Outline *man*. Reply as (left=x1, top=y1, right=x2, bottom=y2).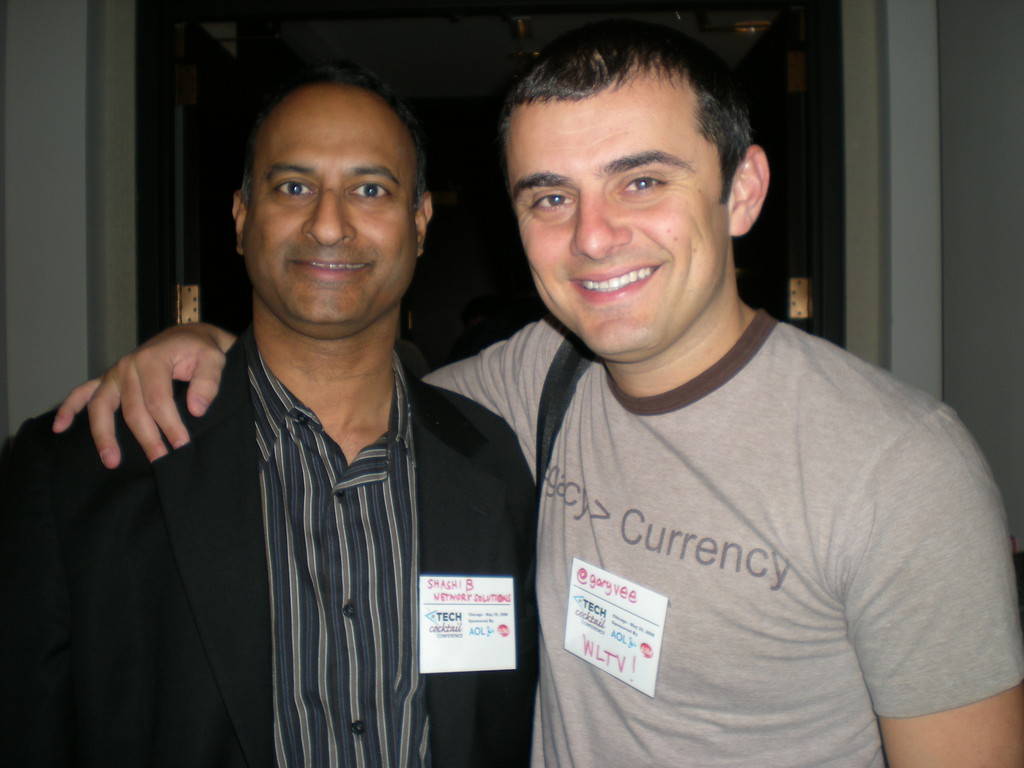
(left=0, top=61, right=538, bottom=767).
